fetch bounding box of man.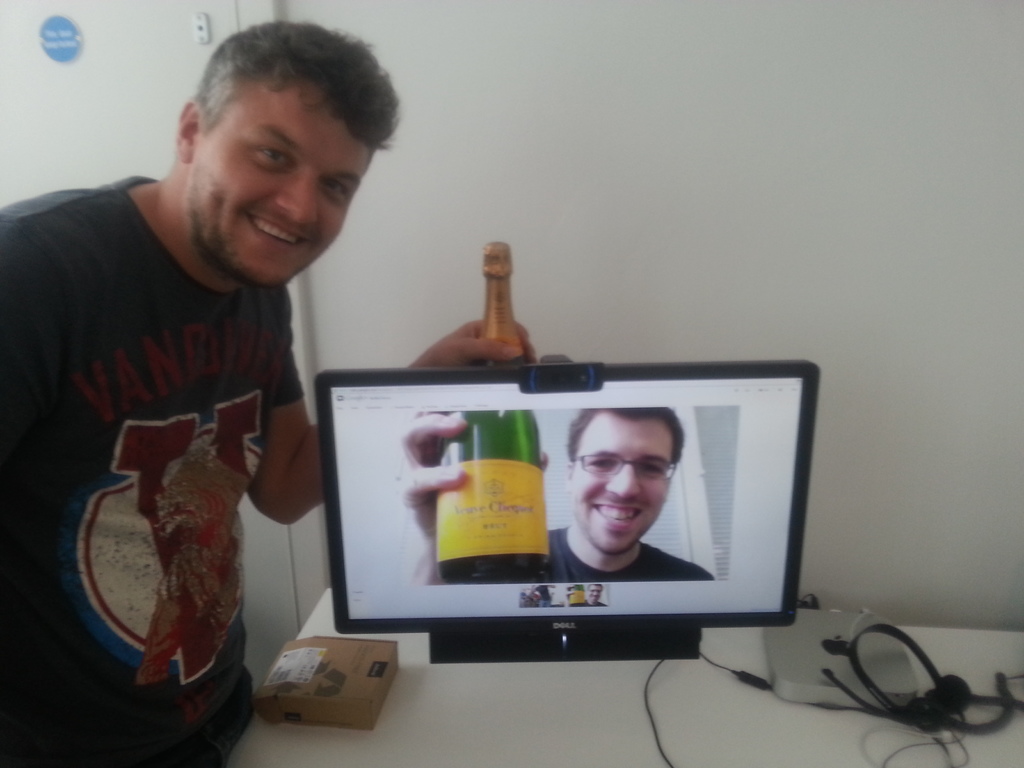
Bbox: [397, 404, 715, 580].
